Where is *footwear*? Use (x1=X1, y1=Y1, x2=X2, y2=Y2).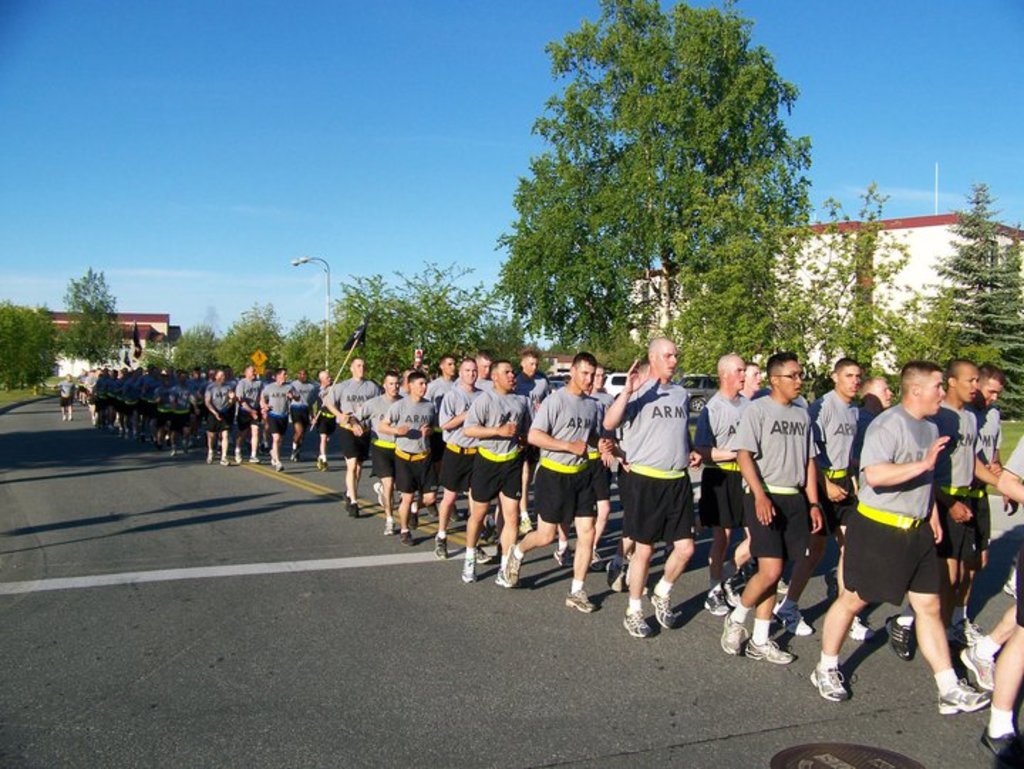
(x1=462, y1=554, x2=474, y2=583).
